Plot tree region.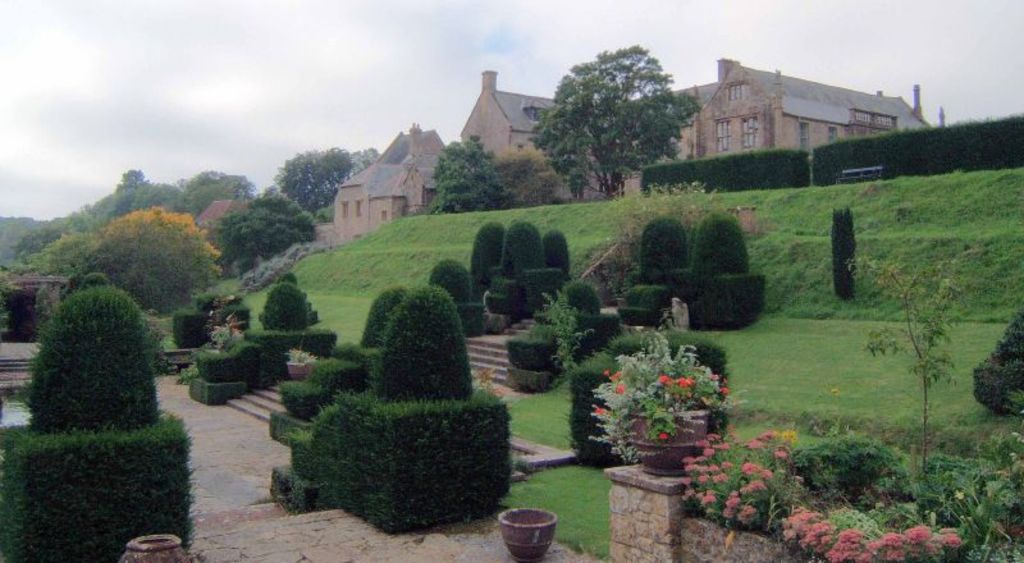
Plotted at [627,216,783,325].
